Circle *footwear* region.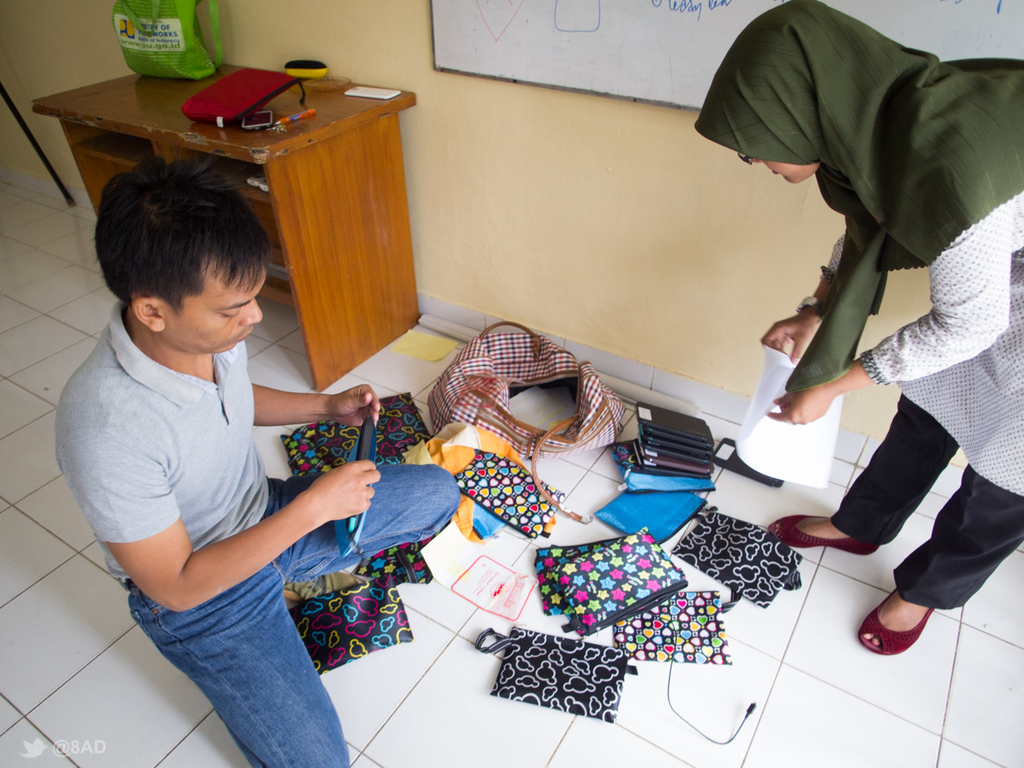
Region: (left=771, top=511, right=880, bottom=561).
